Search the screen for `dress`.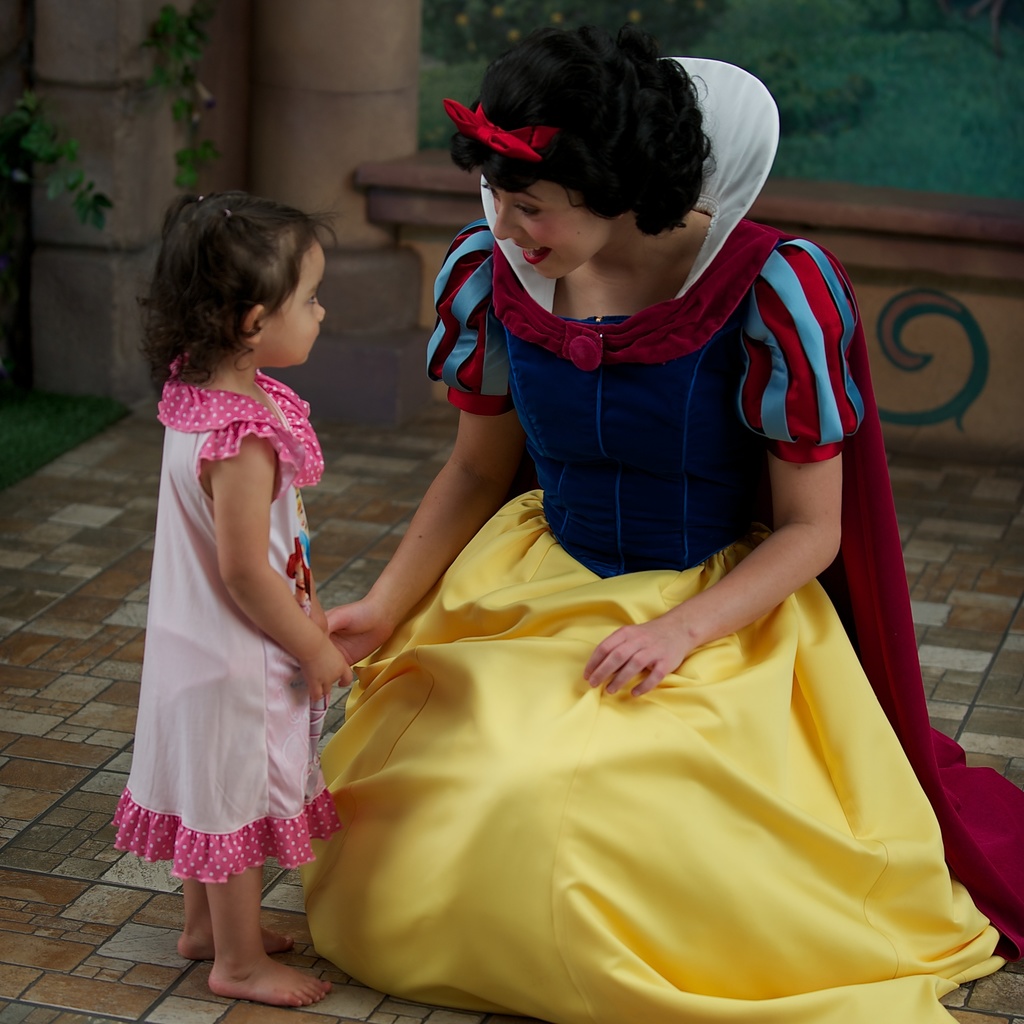
Found at BBox(304, 55, 1023, 1022).
